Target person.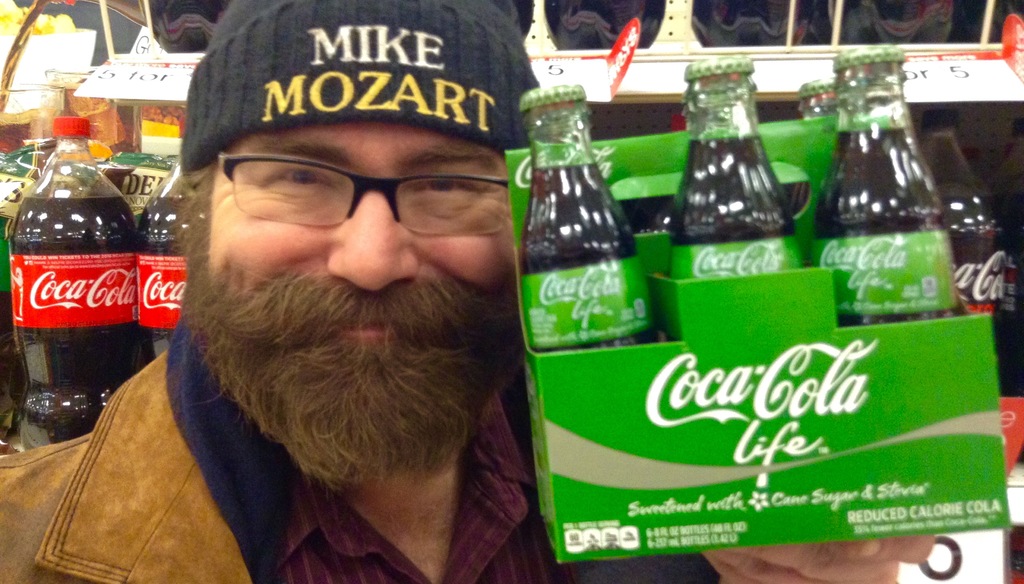
Target region: Rect(0, 0, 936, 583).
